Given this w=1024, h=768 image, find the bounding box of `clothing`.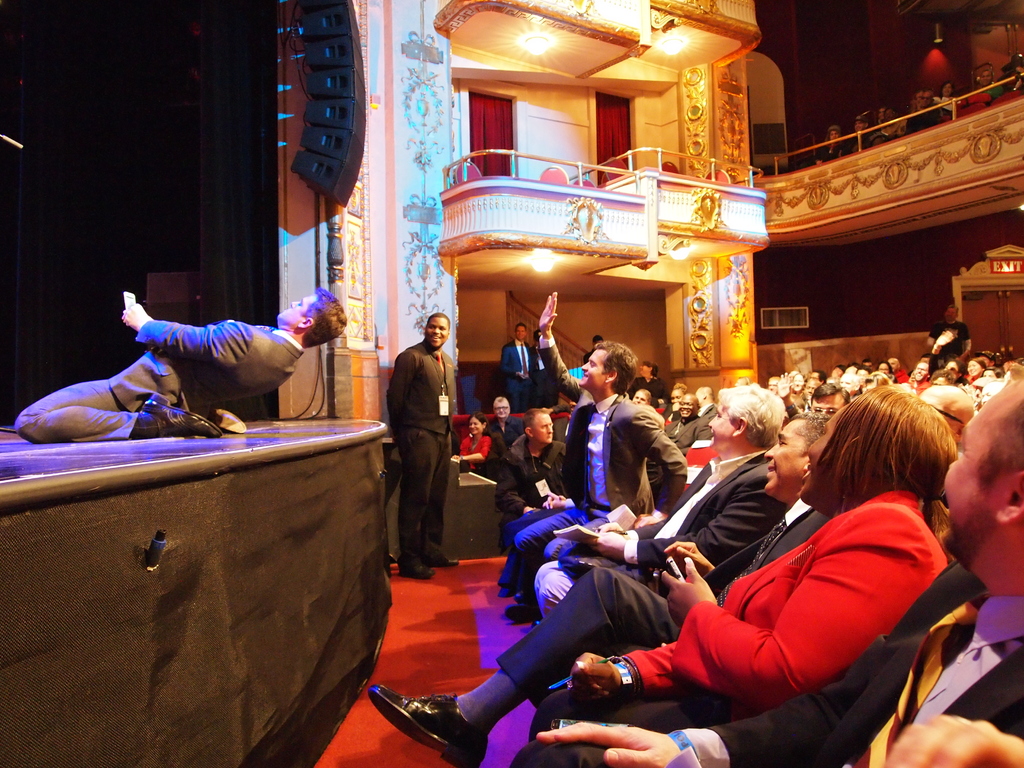
[x1=632, y1=477, x2=933, y2=723].
